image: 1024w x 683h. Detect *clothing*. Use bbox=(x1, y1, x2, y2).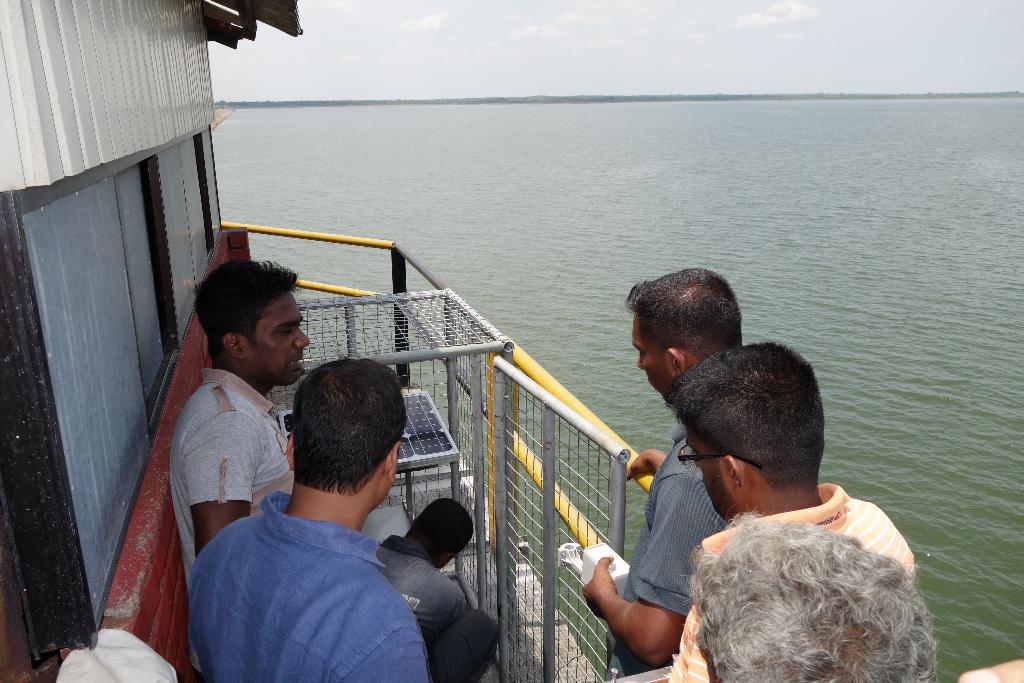
bbox=(605, 415, 712, 682).
